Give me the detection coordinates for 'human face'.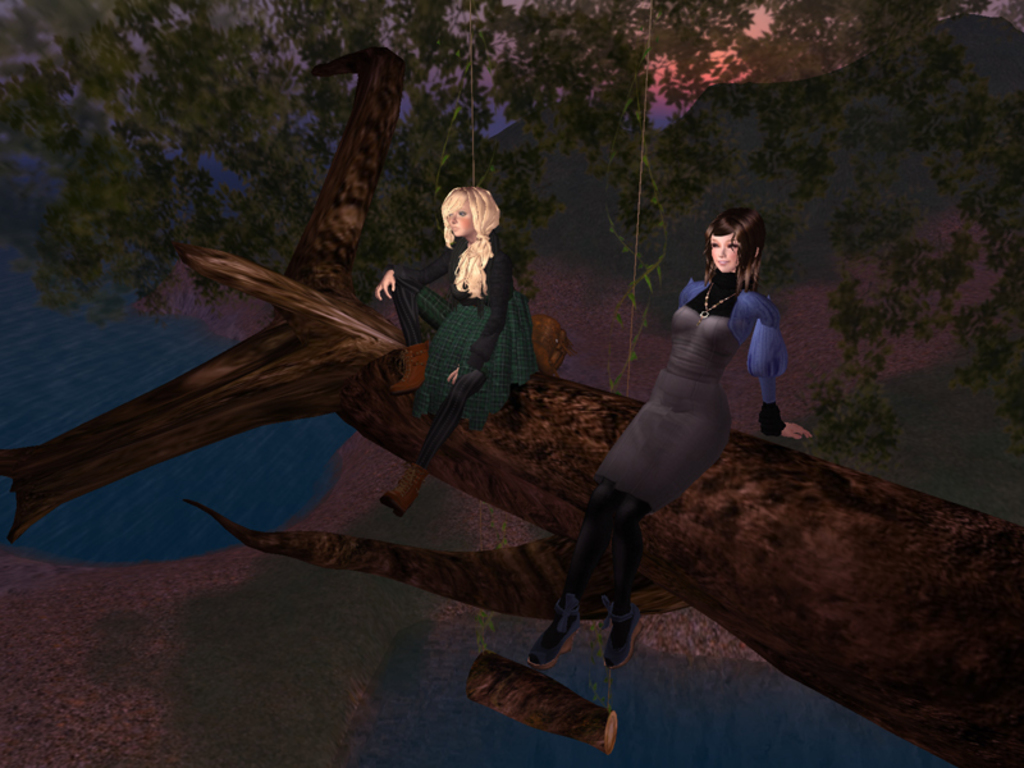
(left=707, top=229, right=744, bottom=274).
